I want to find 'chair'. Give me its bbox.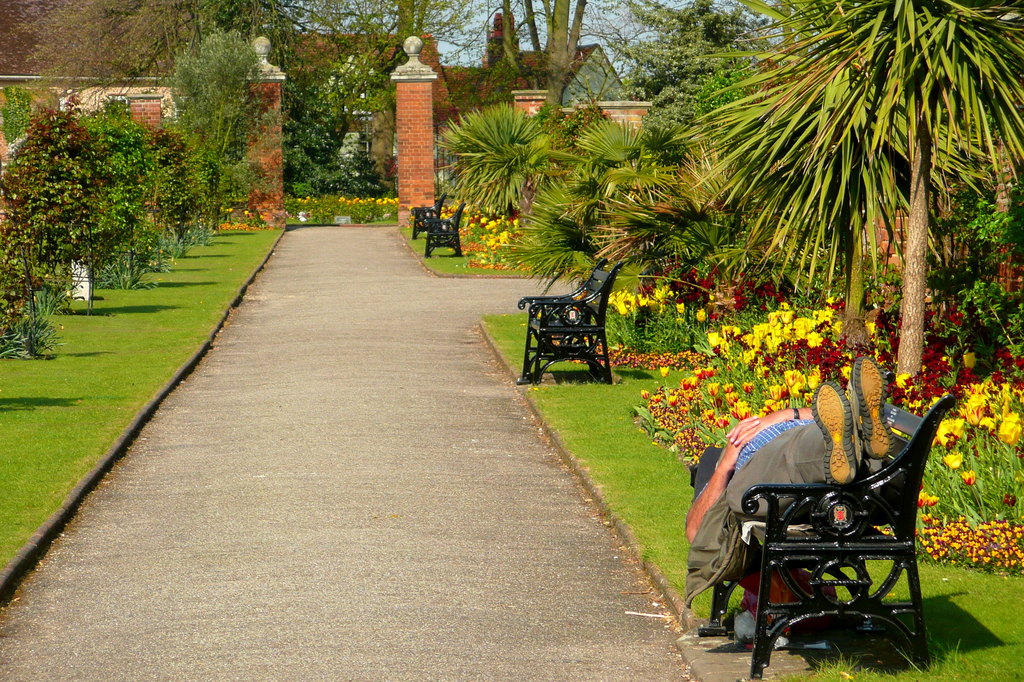
bbox(411, 185, 460, 242).
